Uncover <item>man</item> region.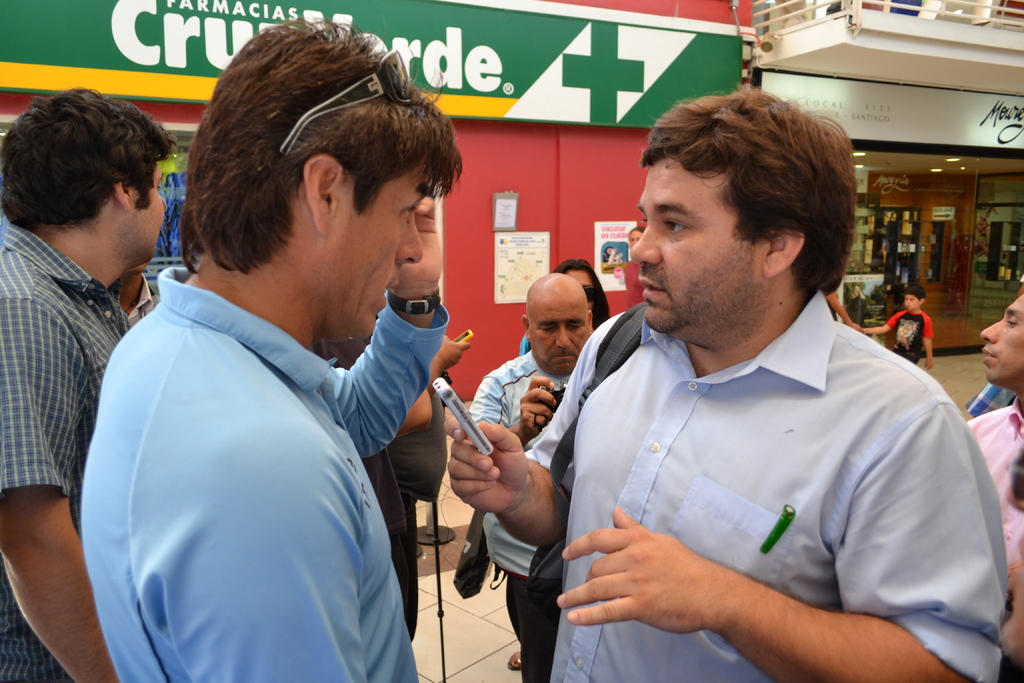
Uncovered: bbox(111, 256, 161, 319).
